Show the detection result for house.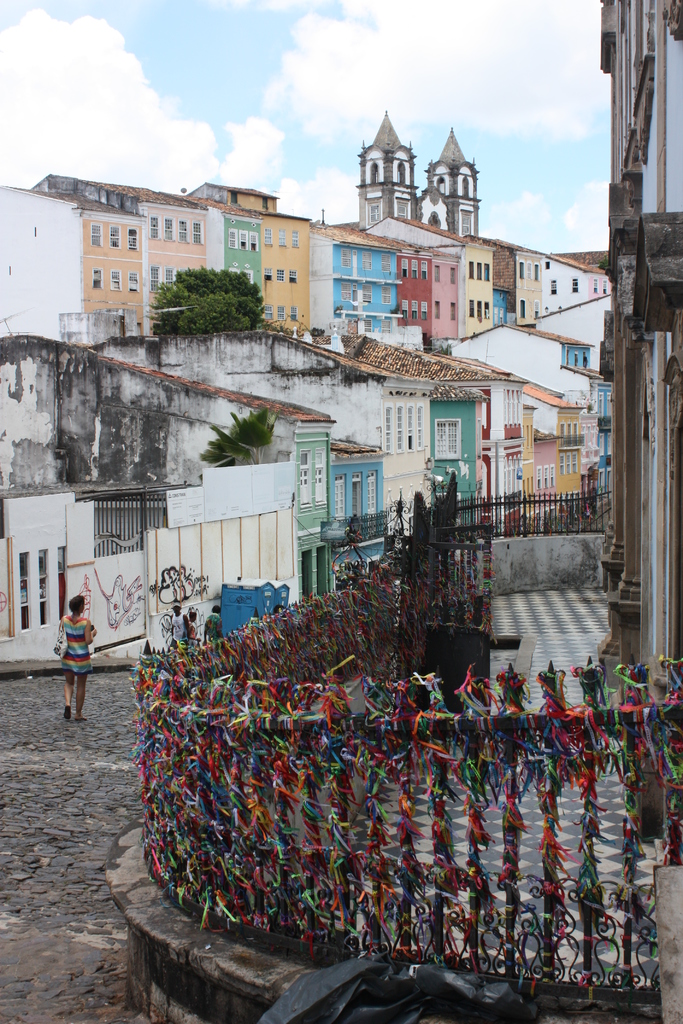
left=590, top=0, right=682, bottom=863.
